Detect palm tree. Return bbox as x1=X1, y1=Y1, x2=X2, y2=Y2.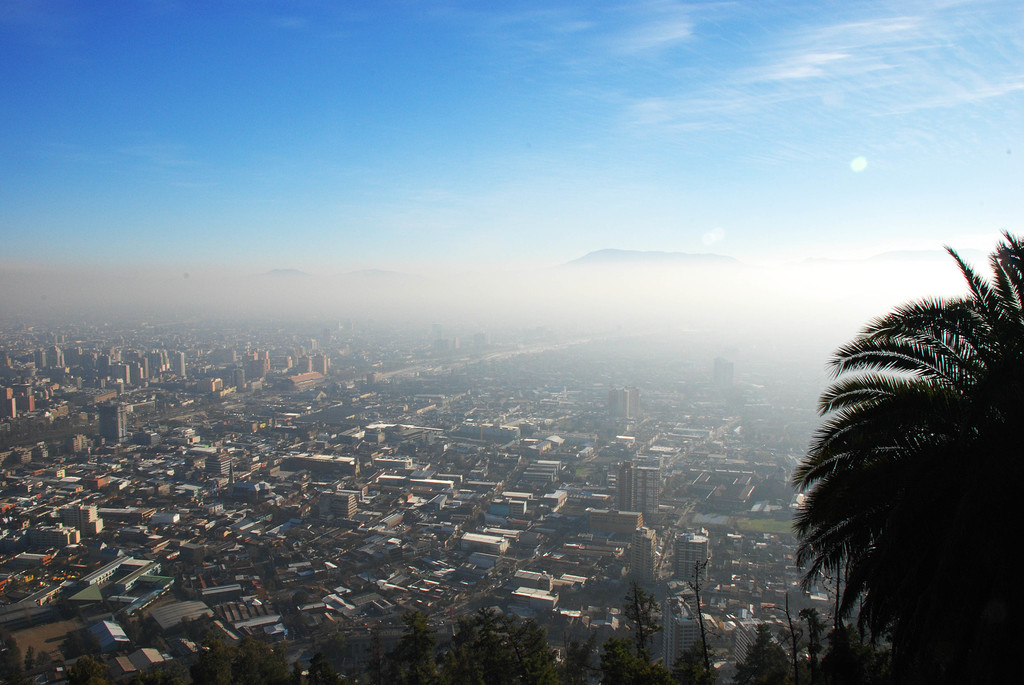
x1=765, y1=230, x2=1022, y2=684.
